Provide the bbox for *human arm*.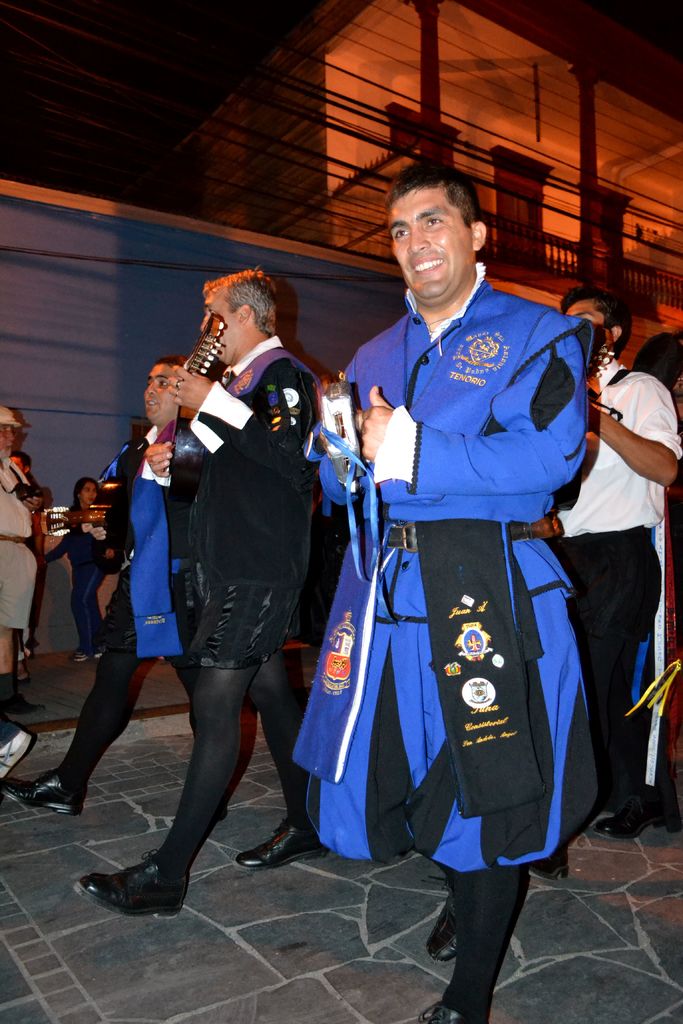
<bbox>23, 468, 44, 511</bbox>.
